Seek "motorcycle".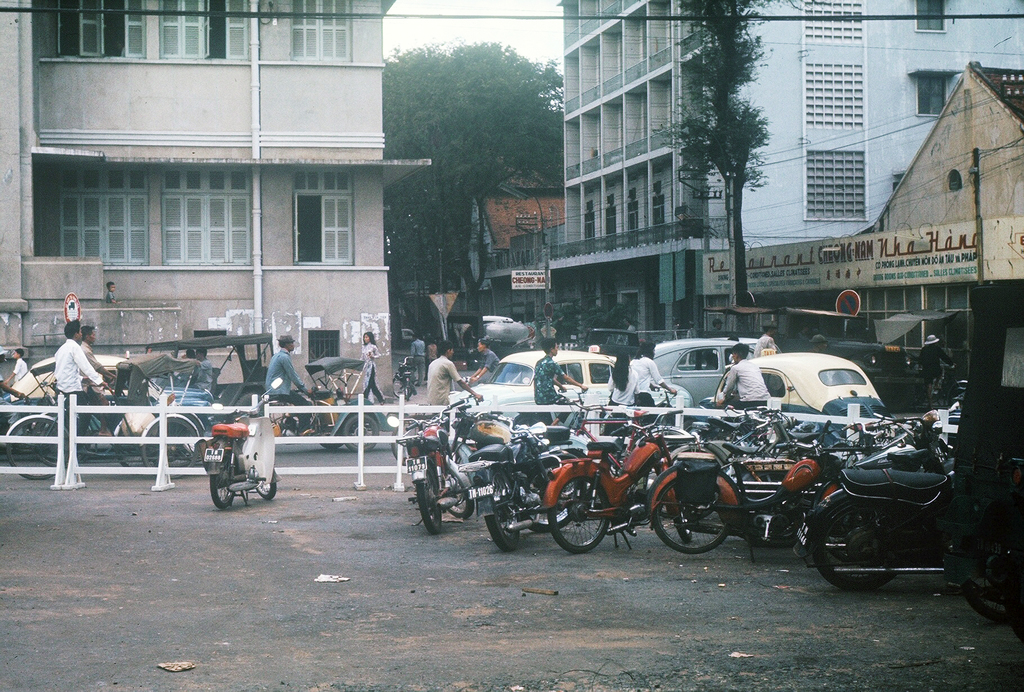
bbox(794, 466, 960, 588).
